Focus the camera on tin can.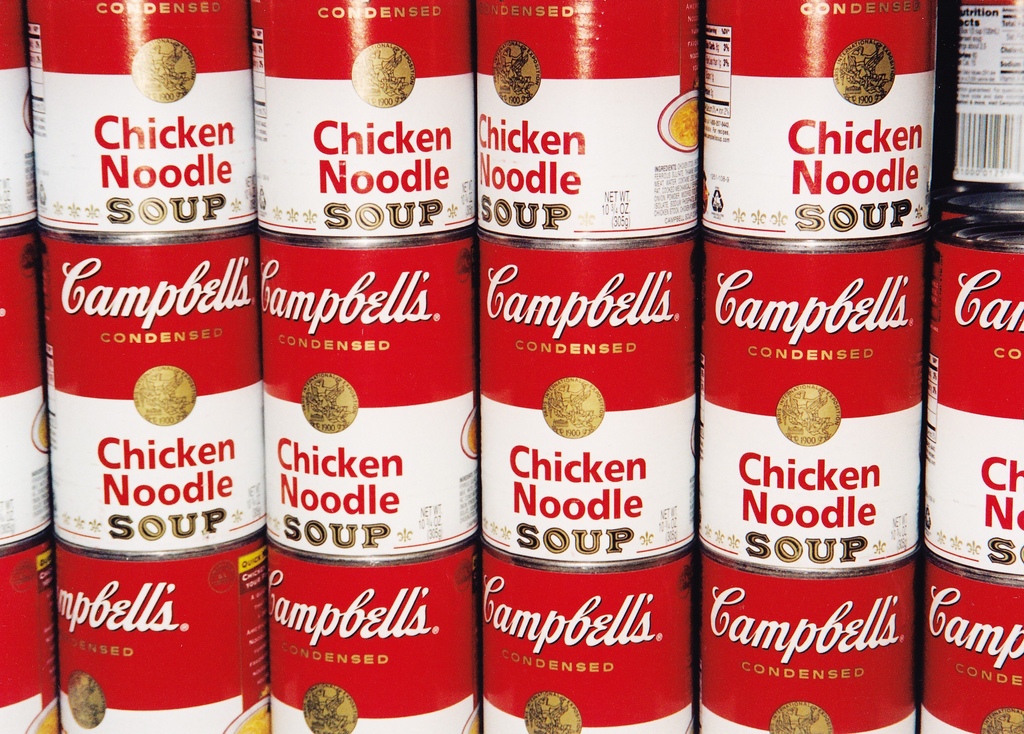
Focus region: bbox=(934, 1, 1023, 221).
